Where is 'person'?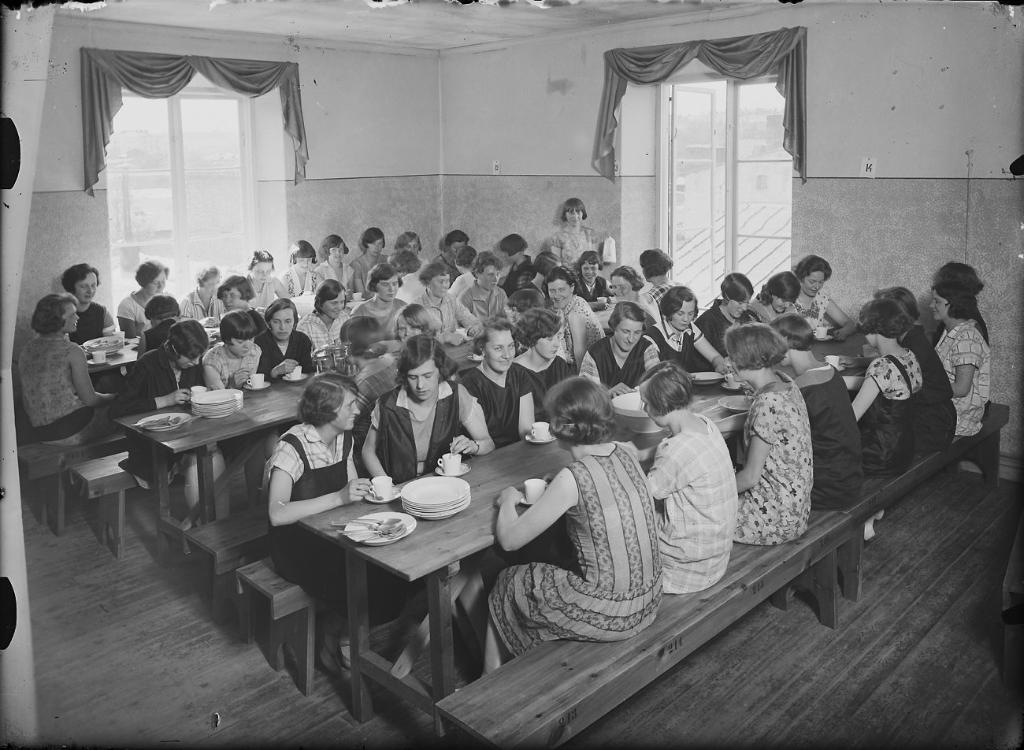
box=[777, 313, 863, 510].
